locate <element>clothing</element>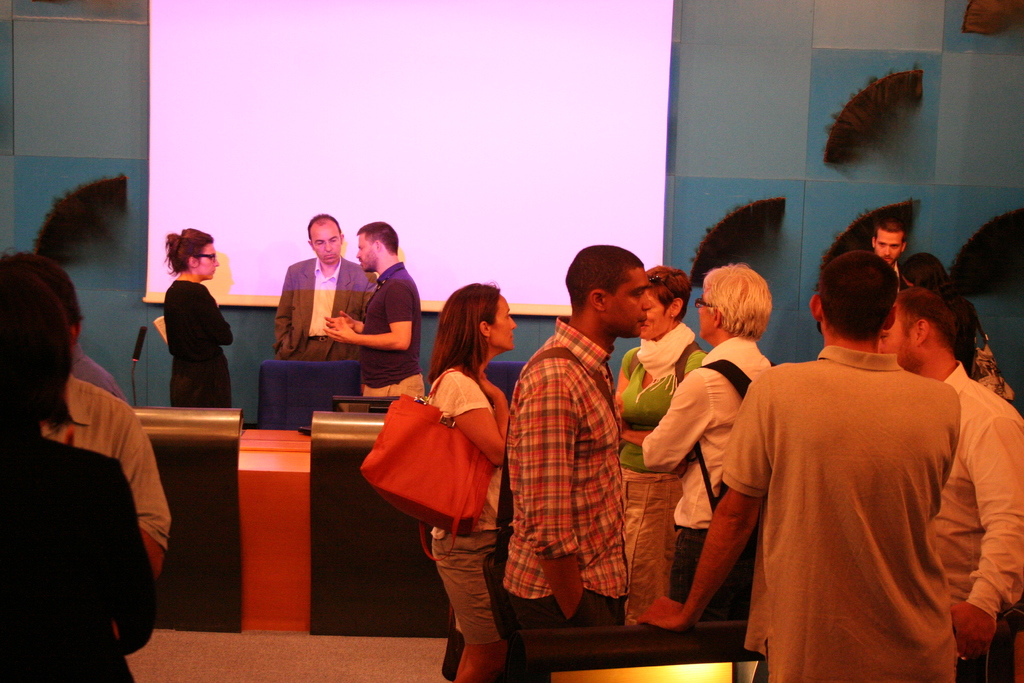
bbox=[954, 292, 976, 372]
